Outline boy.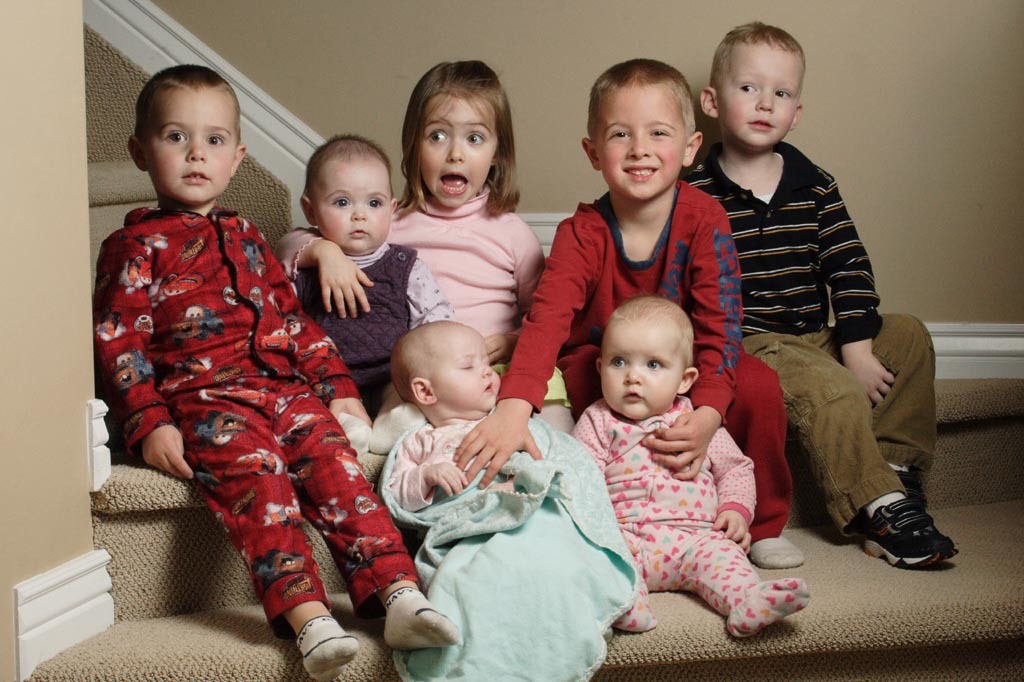
Outline: Rect(101, 59, 485, 681).
